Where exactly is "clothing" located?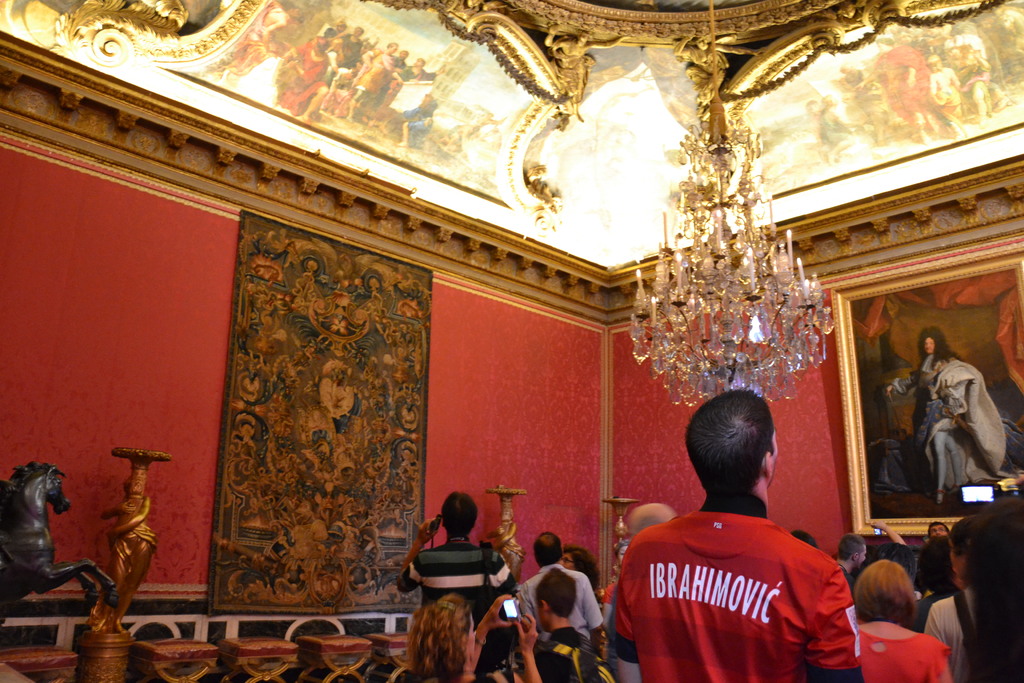
Its bounding box is [873, 354, 1007, 515].
